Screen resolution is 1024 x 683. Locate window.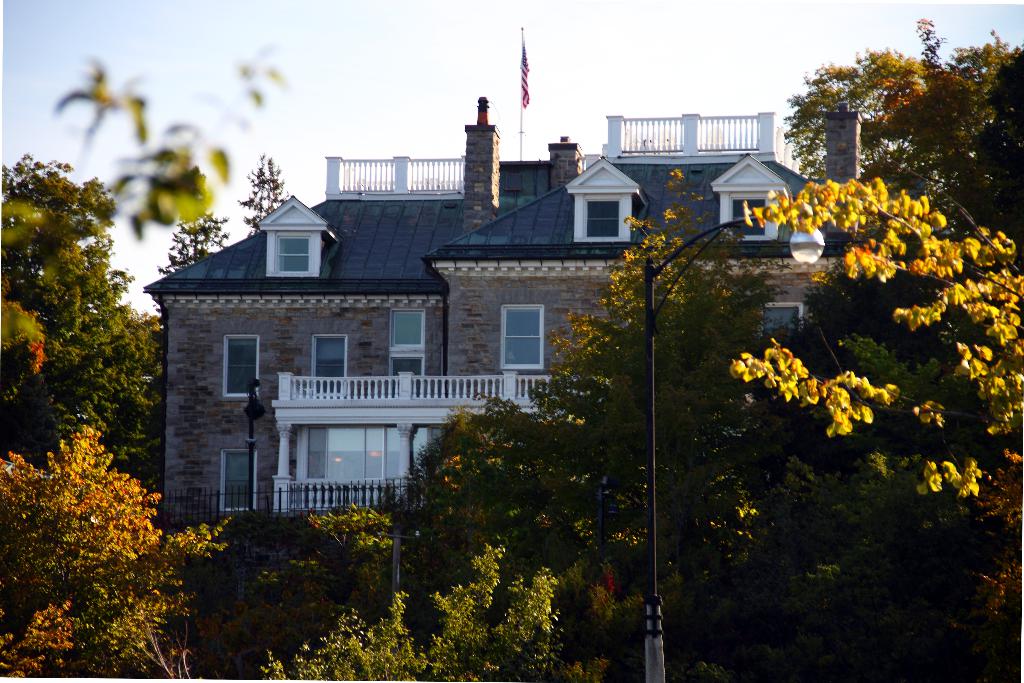
Rect(388, 306, 425, 384).
